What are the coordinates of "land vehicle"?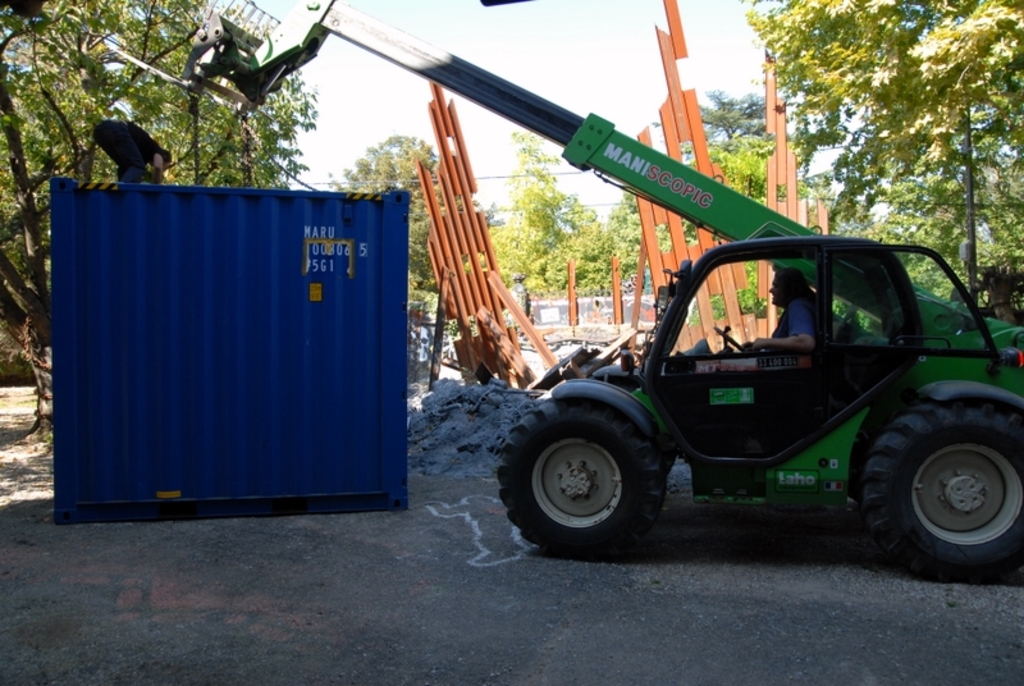
104/0/1023/577.
